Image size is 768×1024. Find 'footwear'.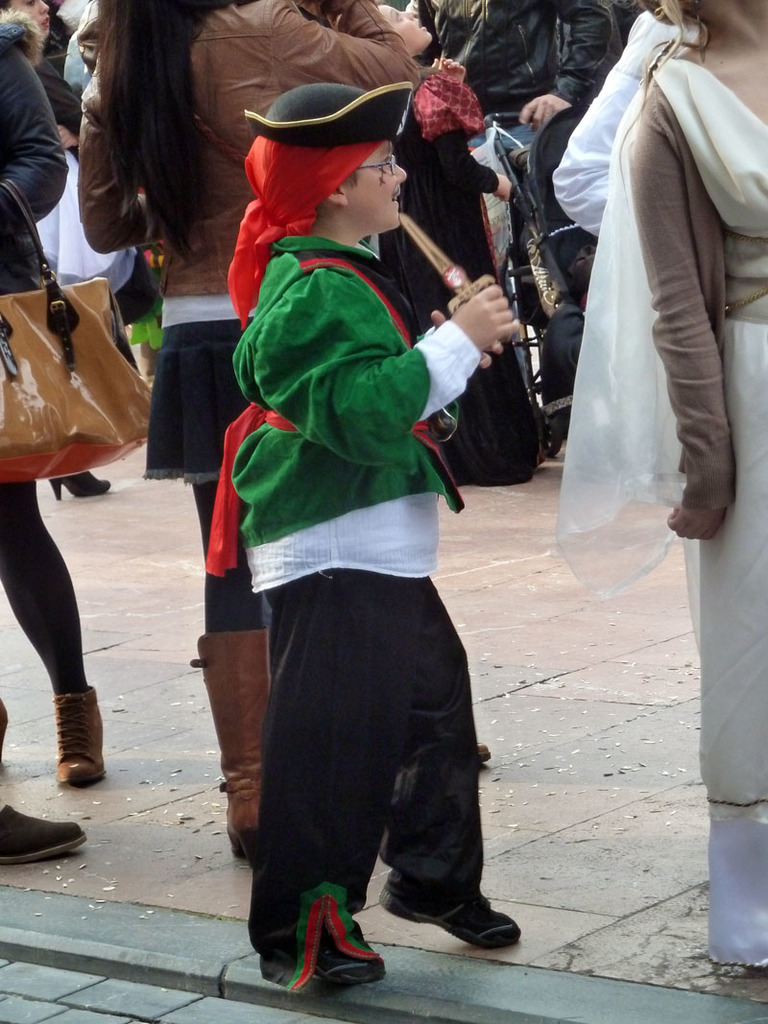
(50, 466, 113, 507).
